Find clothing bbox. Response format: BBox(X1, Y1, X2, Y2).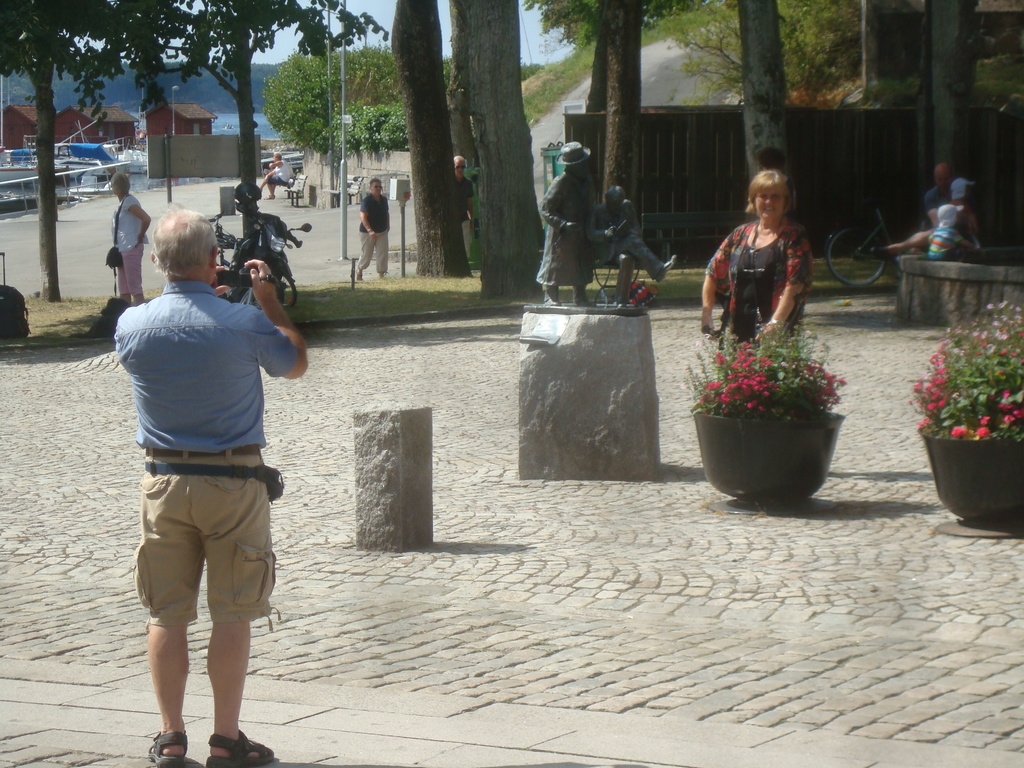
BBox(116, 288, 299, 625).
